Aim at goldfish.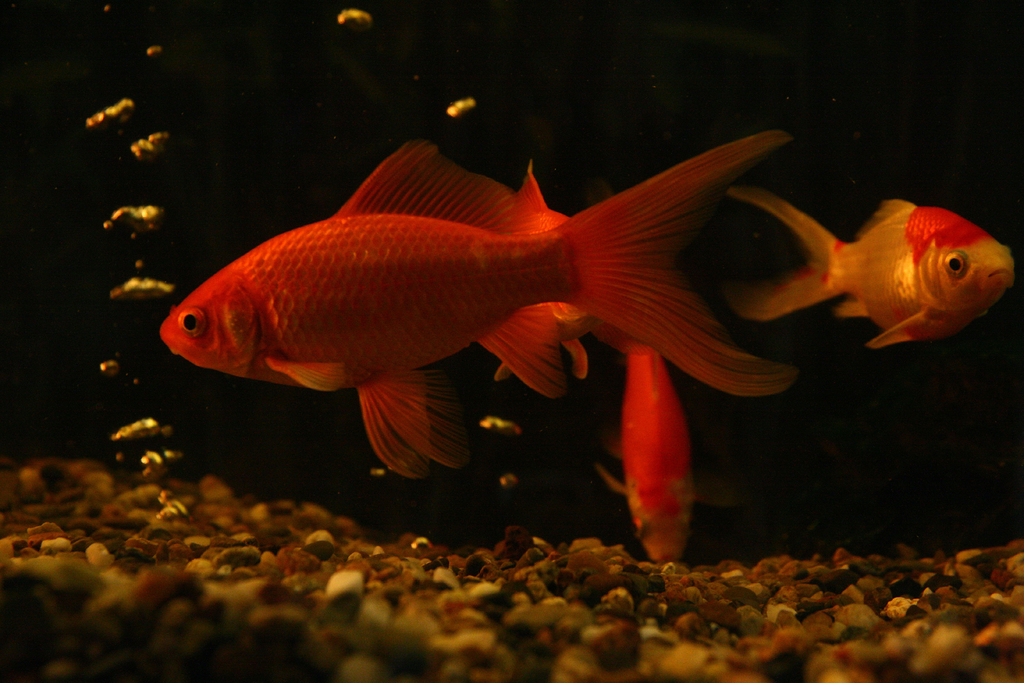
Aimed at 159:144:790:472.
